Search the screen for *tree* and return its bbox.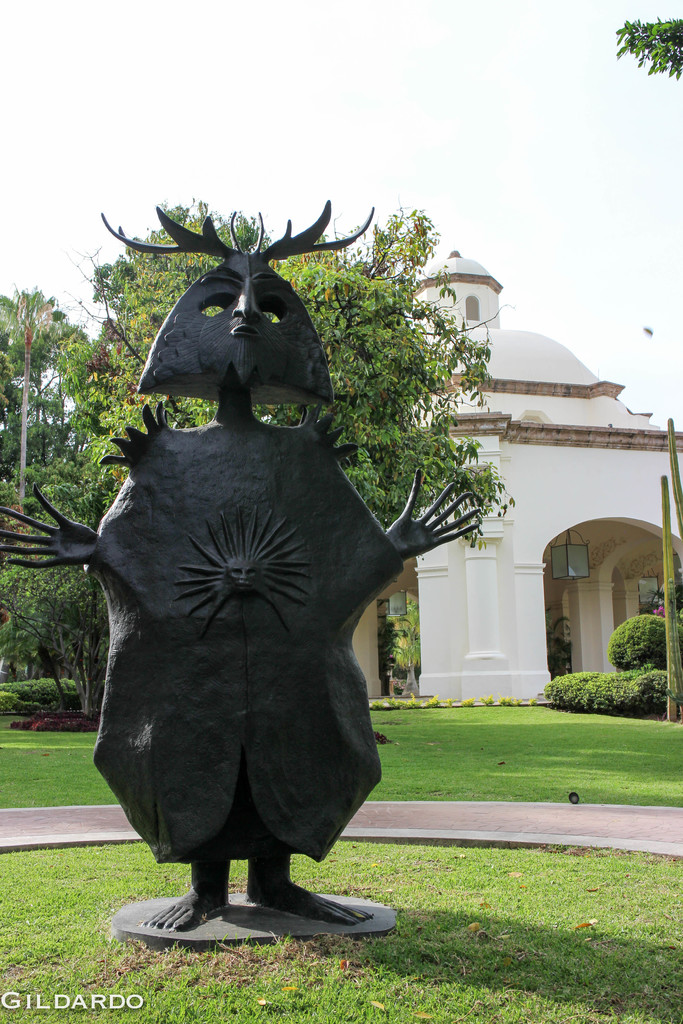
Found: pyautogui.locateOnScreen(0, 289, 99, 726).
